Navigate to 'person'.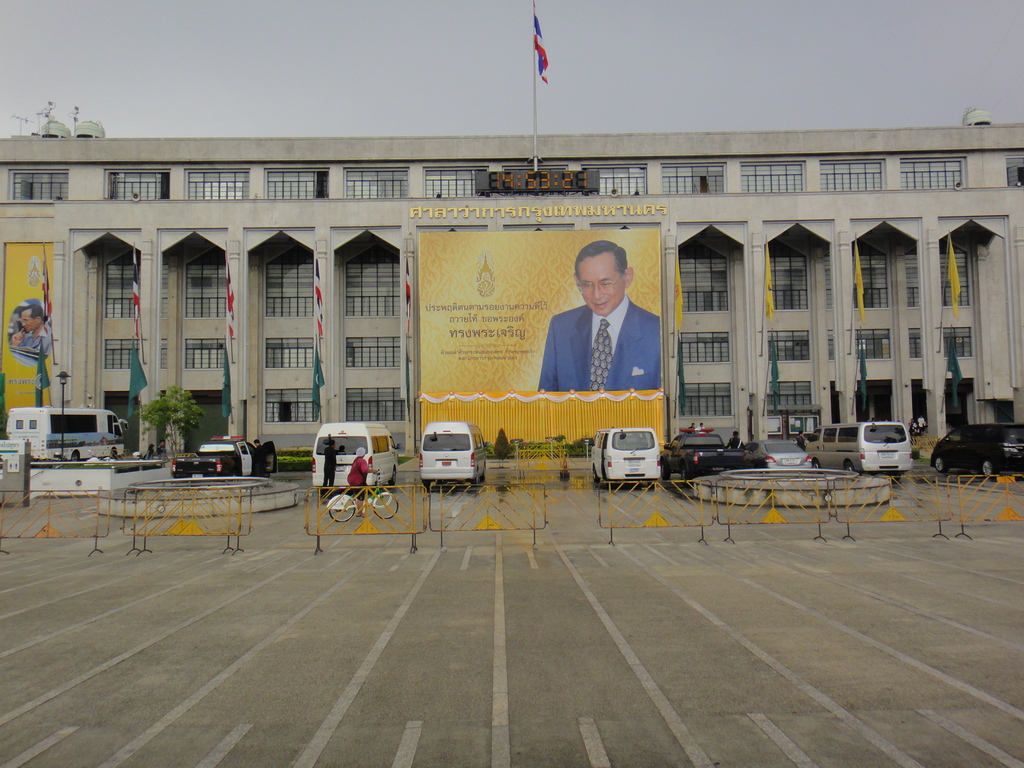
Navigation target: <bbox>252, 436, 268, 477</bbox>.
